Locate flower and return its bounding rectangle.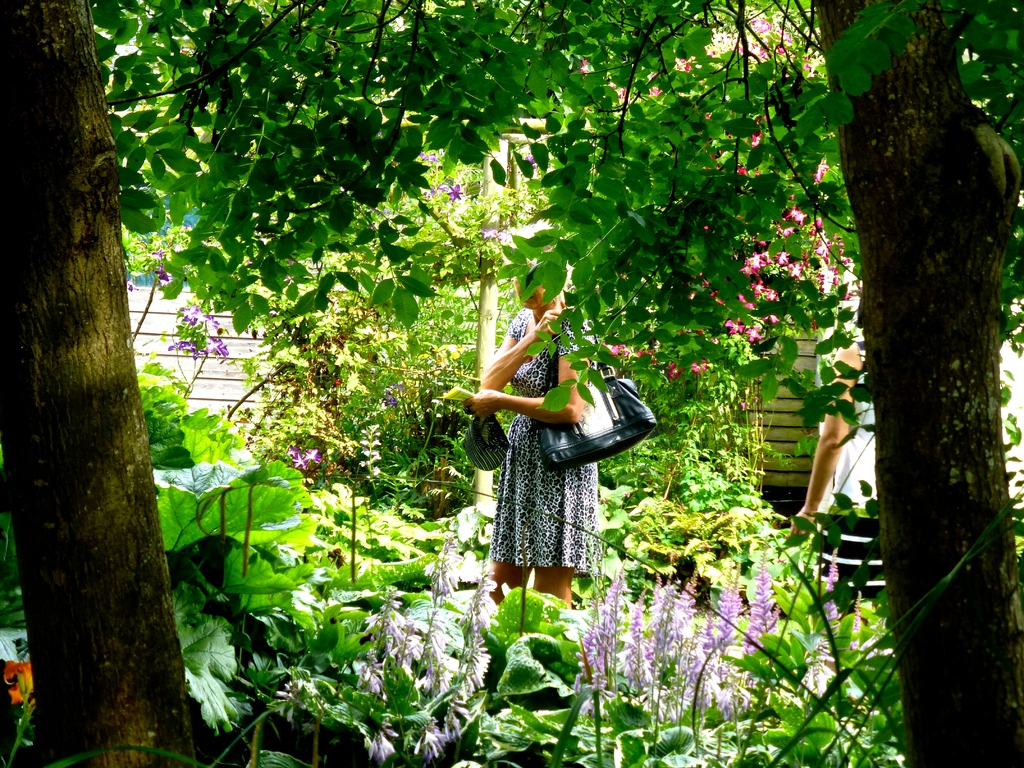
box=[422, 151, 436, 166].
